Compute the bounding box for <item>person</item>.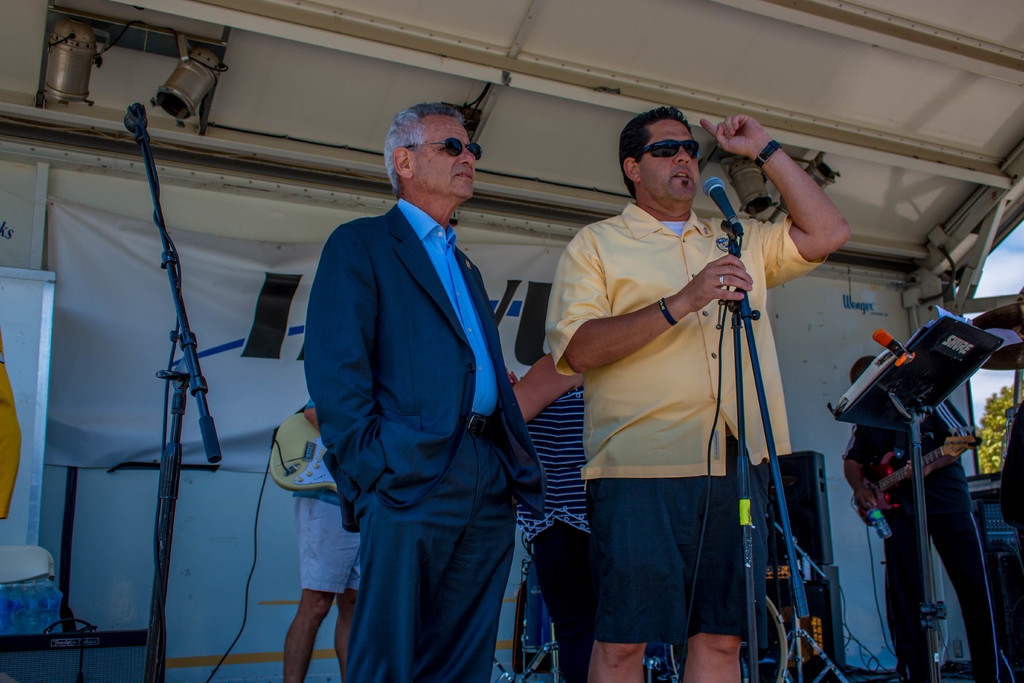
crop(281, 422, 365, 682).
